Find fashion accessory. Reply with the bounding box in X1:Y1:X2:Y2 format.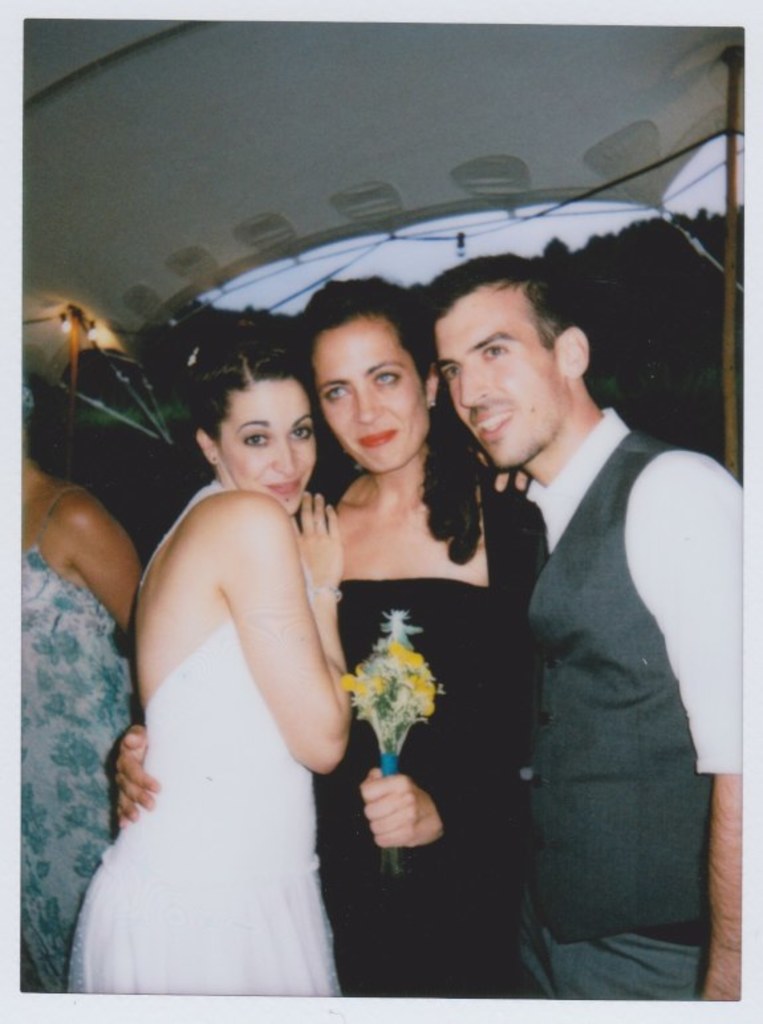
214:455:215:463.
